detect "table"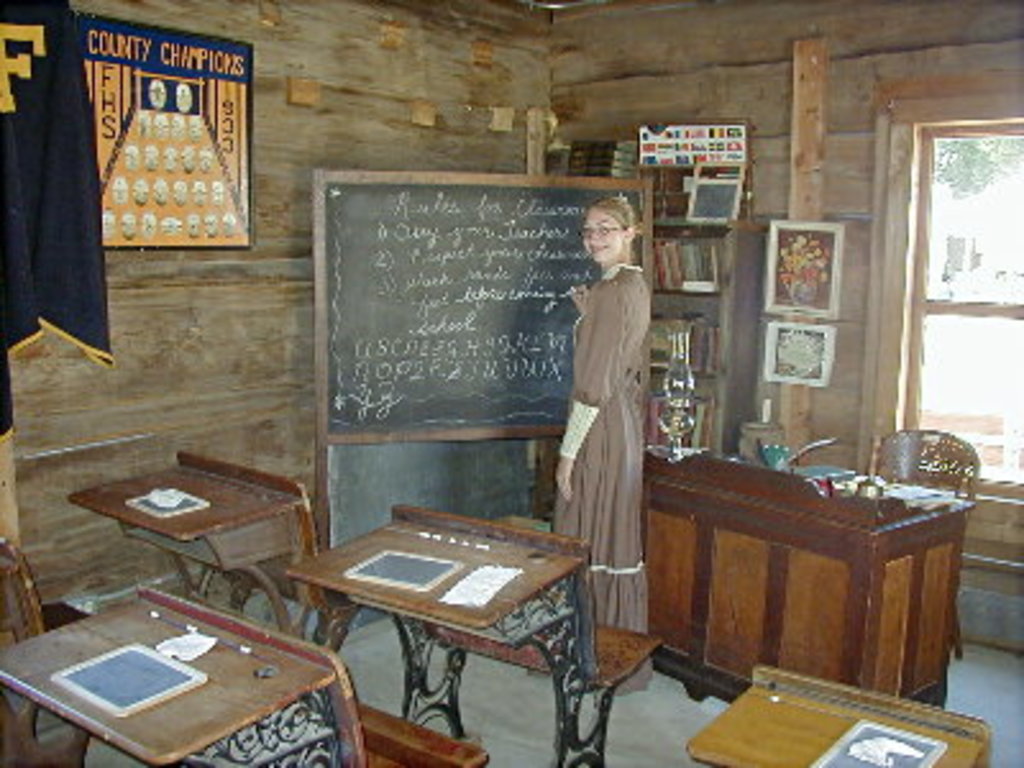
[271, 494, 612, 719]
